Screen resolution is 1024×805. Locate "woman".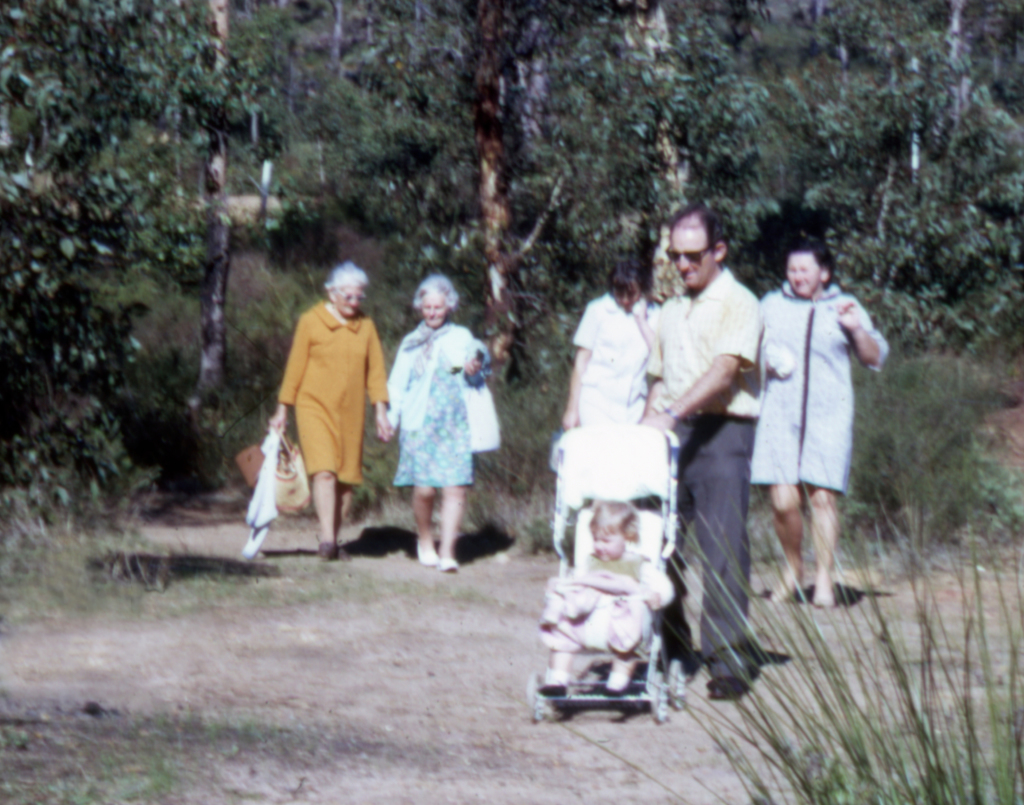
<box>259,261,396,560</box>.
